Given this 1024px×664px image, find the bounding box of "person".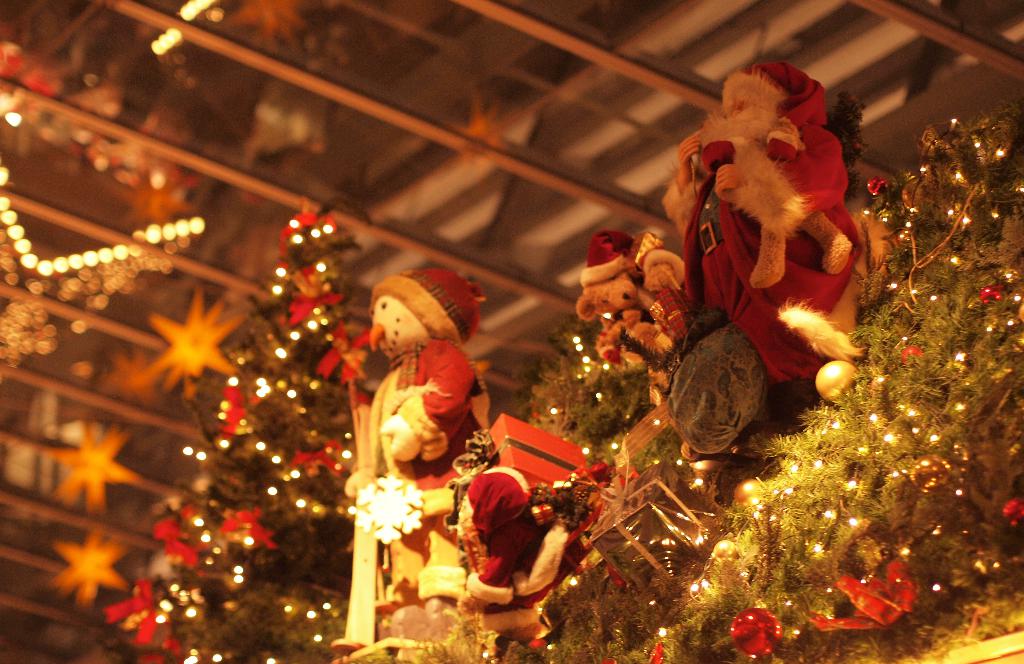
bbox=(339, 248, 495, 571).
